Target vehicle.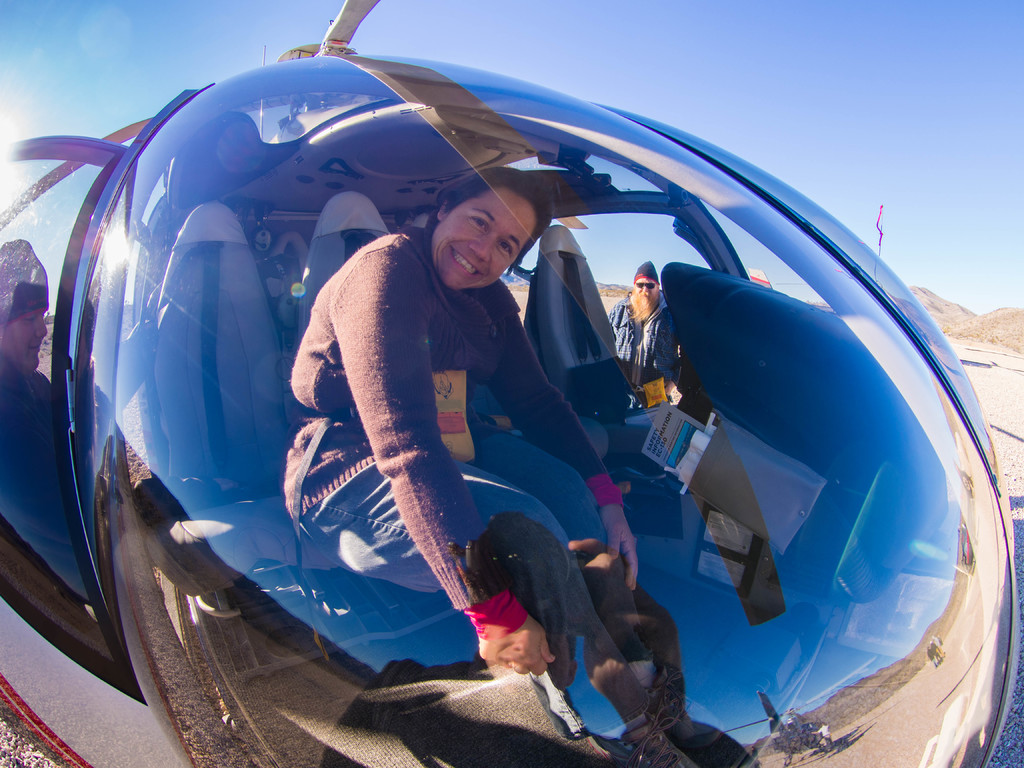
Target region: 0,0,1023,767.
